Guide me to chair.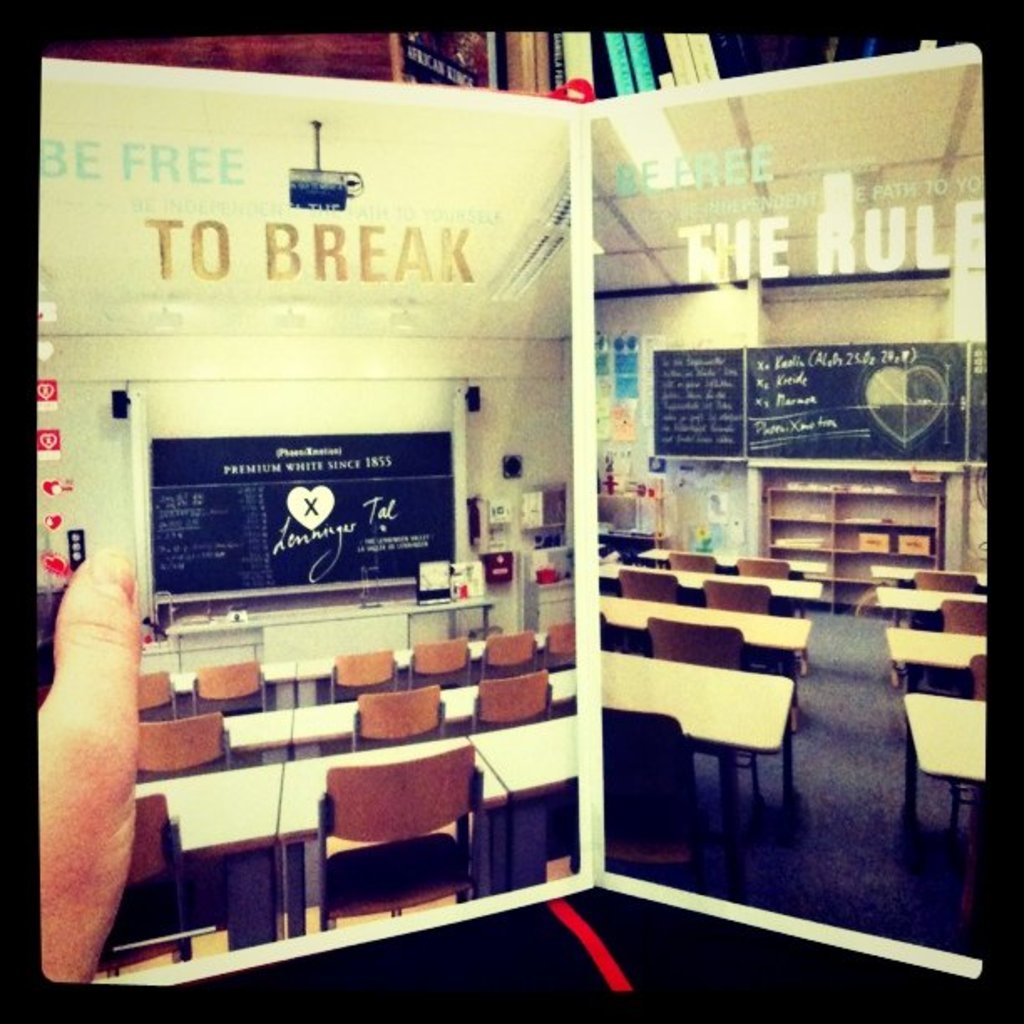
Guidance: 356,688,445,736.
